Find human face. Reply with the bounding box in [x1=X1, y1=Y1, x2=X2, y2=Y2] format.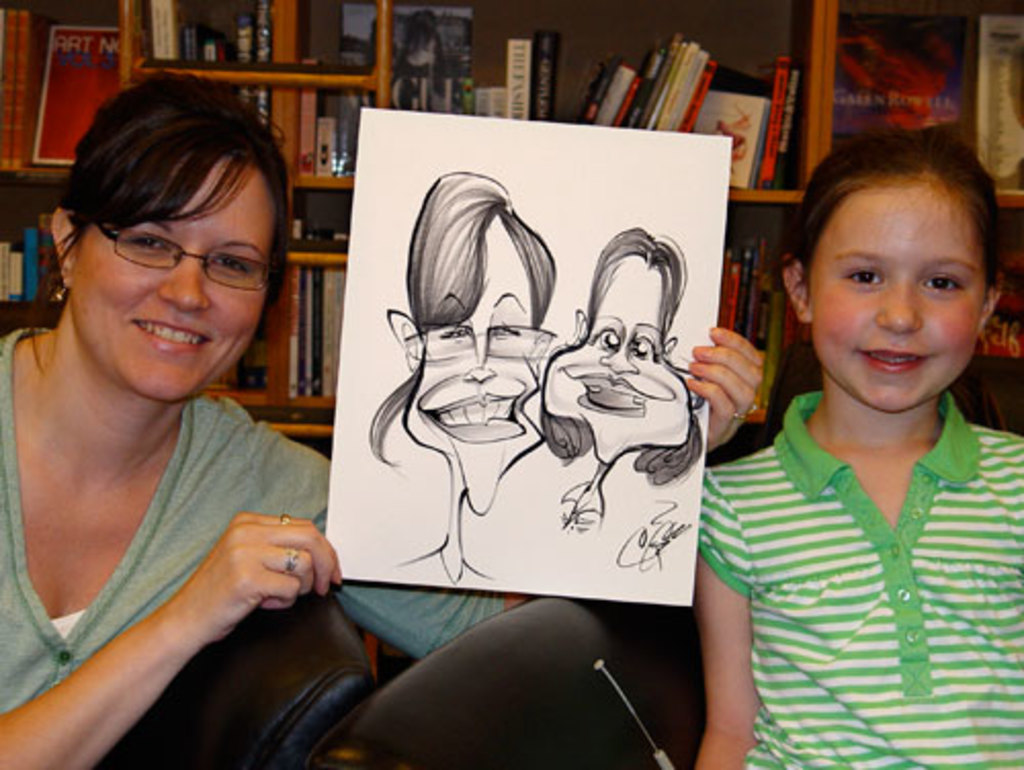
[x1=406, y1=219, x2=535, y2=506].
